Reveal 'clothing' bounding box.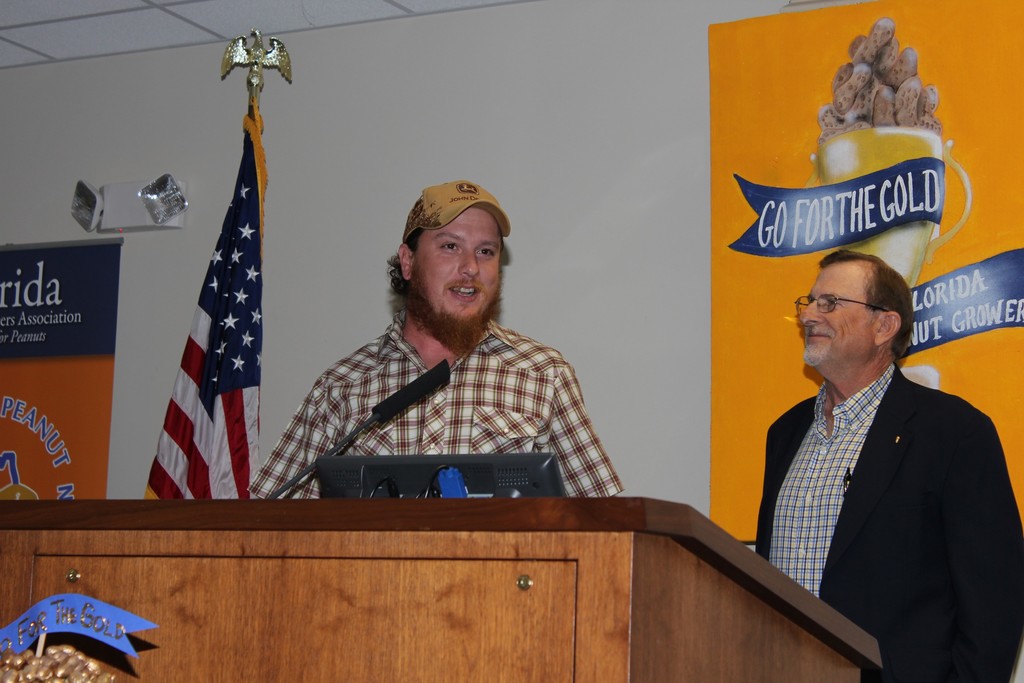
Revealed: [755, 360, 1023, 682].
